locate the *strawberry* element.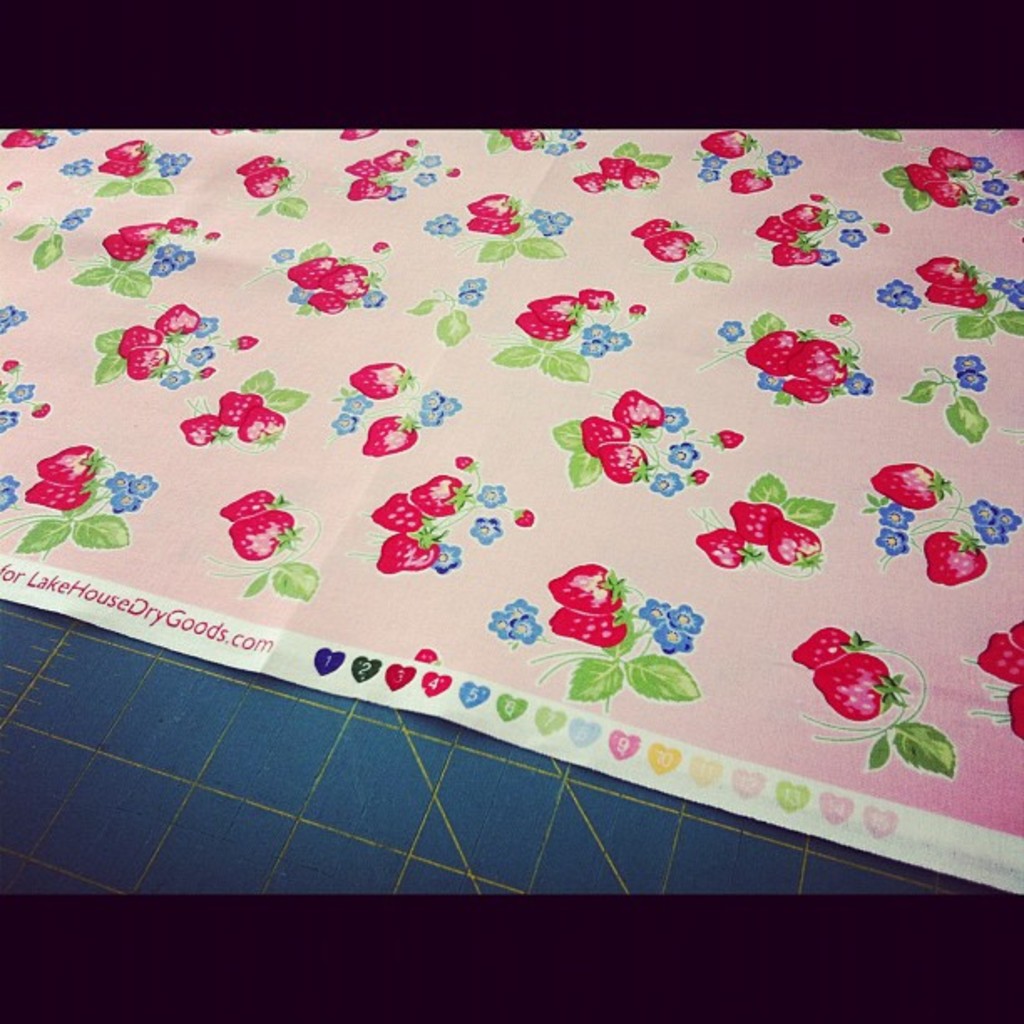
Element bbox: rect(100, 136, 149, 164).
